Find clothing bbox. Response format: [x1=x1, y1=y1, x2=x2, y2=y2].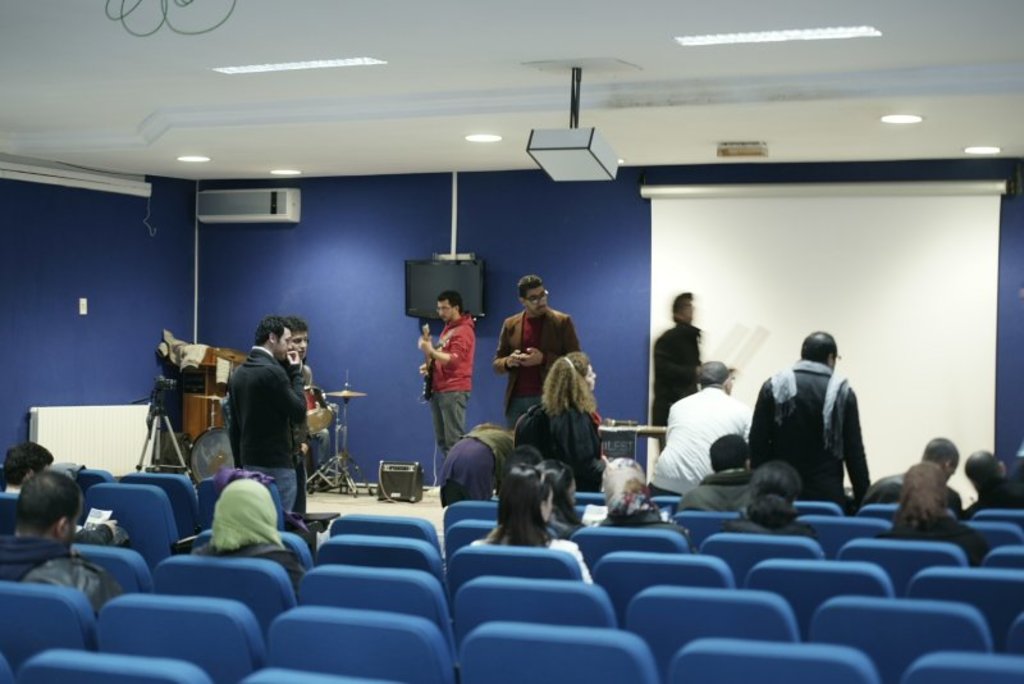
[x1=205, y1=532, x2=293, y2=590].
